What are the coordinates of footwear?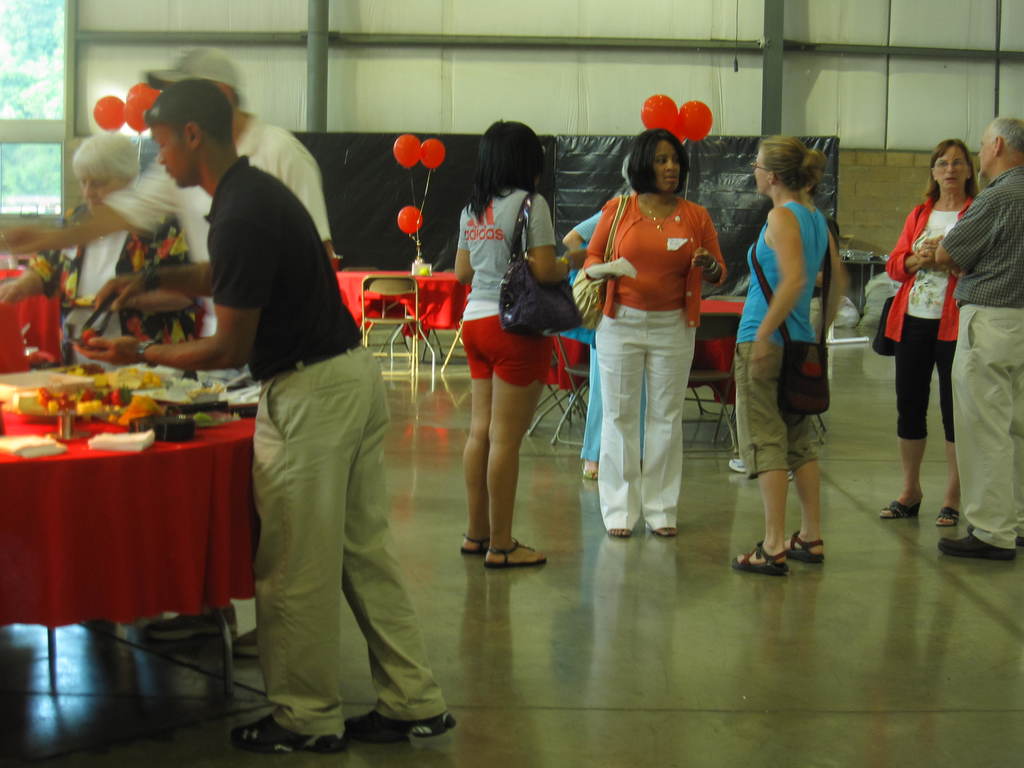
(left=234, top=714, right=351, bottom=754).
